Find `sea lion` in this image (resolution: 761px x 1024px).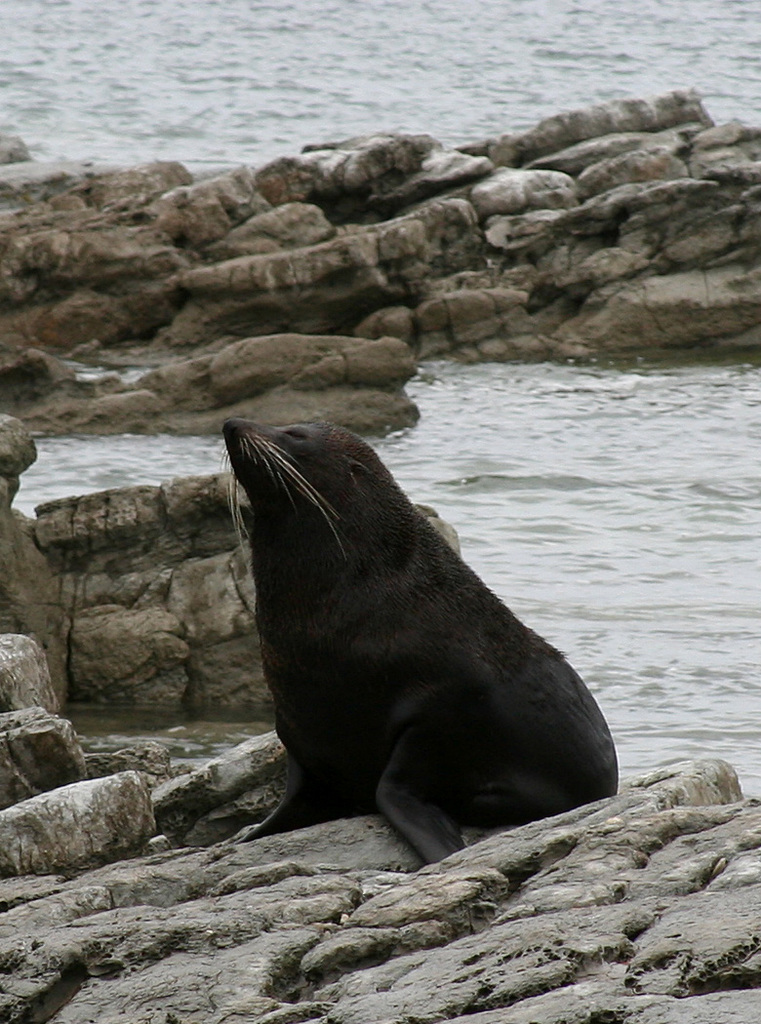
select_region(204, 419, 624, 860).
